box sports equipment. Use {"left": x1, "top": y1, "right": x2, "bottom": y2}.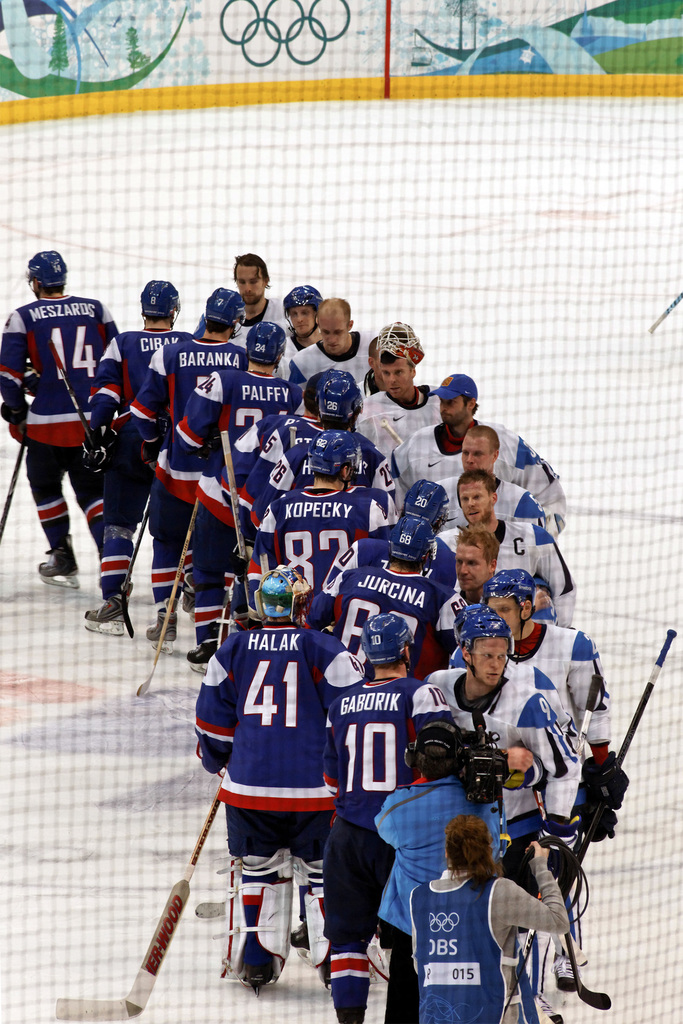
{"left": 136, "top": 495, "right": 201, "bottom": 694}.
